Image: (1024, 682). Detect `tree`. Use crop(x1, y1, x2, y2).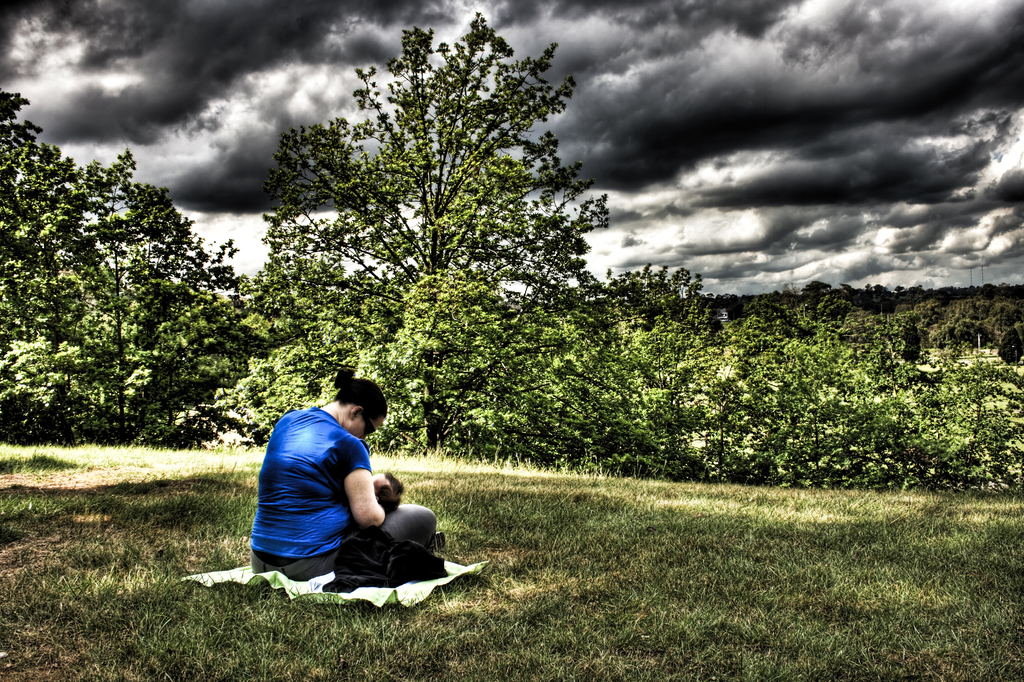
crop(573, 261, 728, 343).
